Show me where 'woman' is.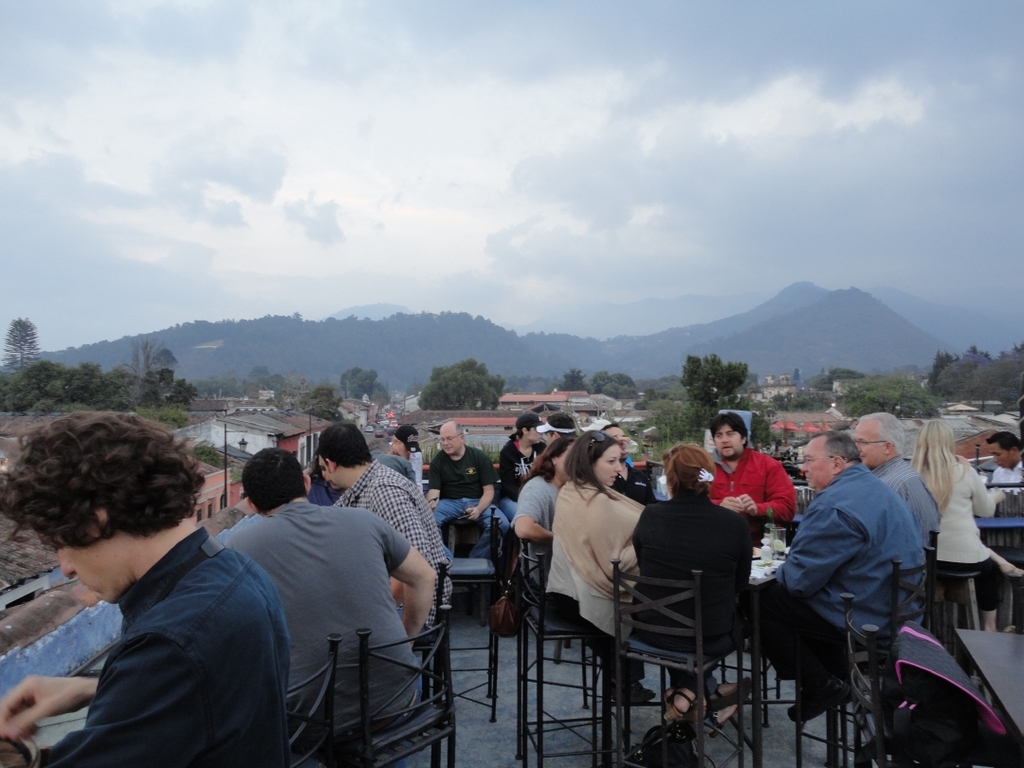
'woman' is at 625/442/737/659.
